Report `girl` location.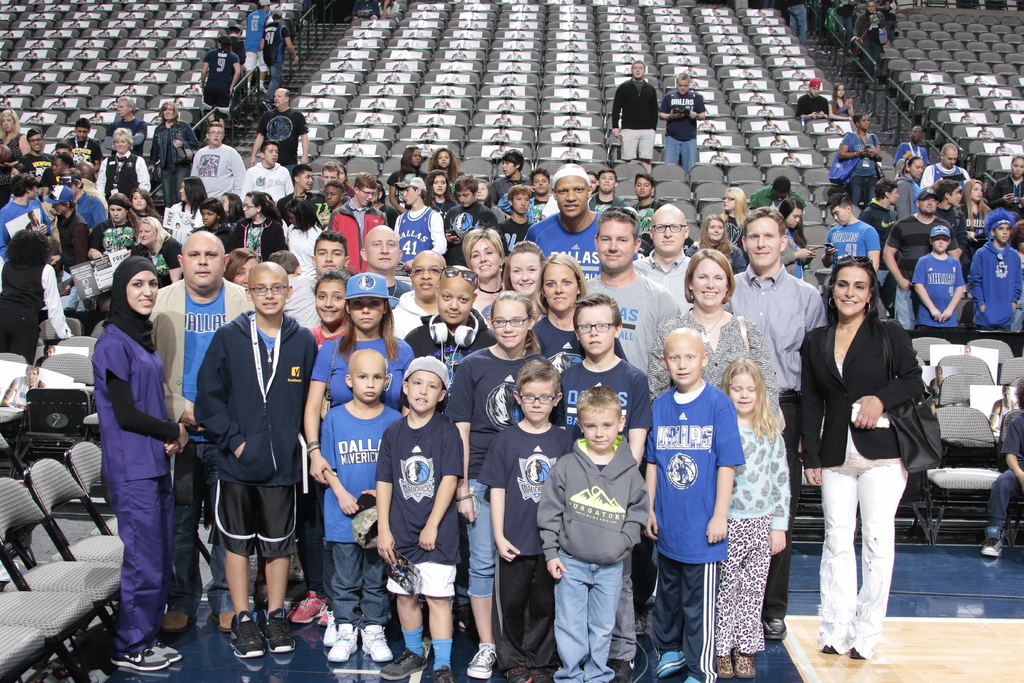
Report: <box>319,163,356,199</box>.
